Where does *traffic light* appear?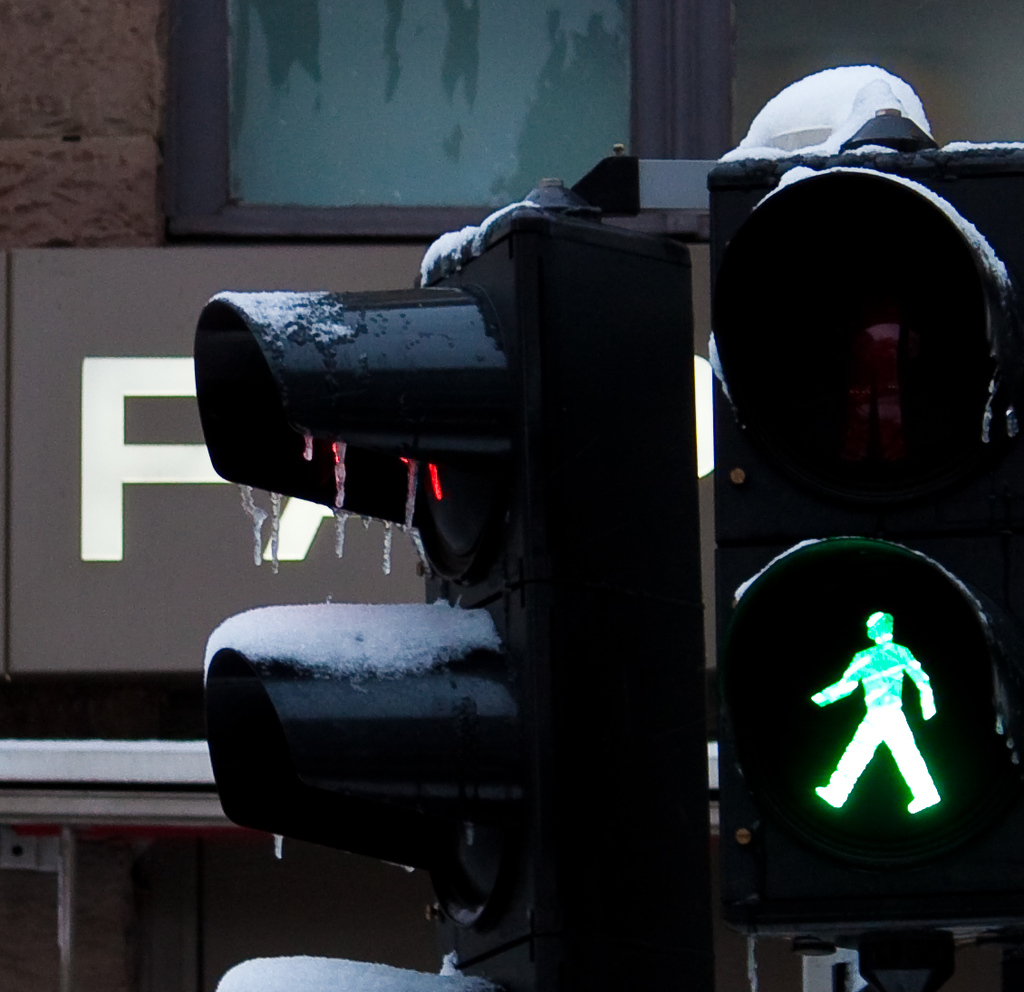
Appears at (left=705, top=105, right=1023, bottom=991).
